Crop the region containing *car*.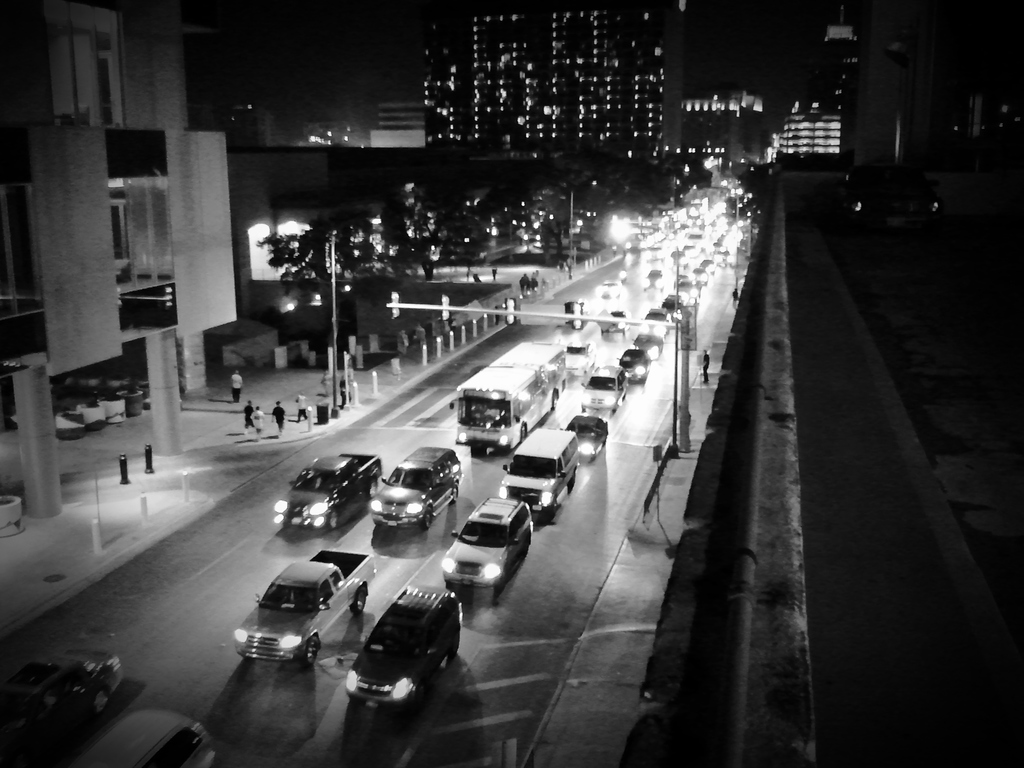
Crop region: x1=579 y1=368 x2=630 y2=414.
